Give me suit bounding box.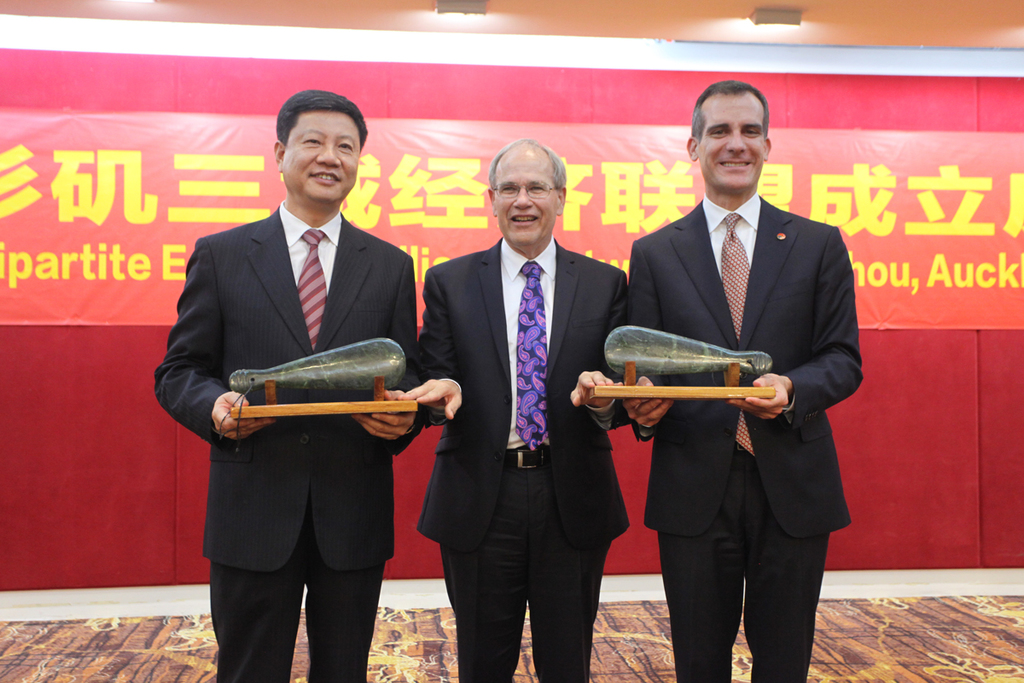
{"x1": 414, "y1": 239, "x2": 639, "y2": 682}.
